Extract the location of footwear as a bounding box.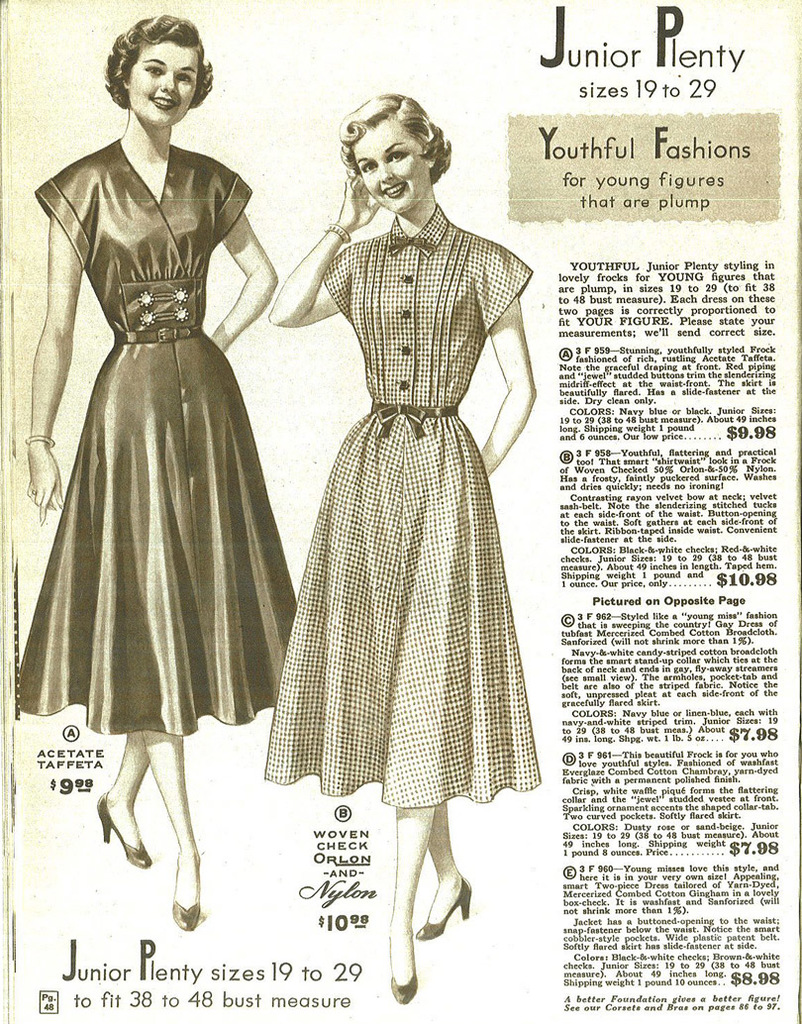
[418,871,468,940].
